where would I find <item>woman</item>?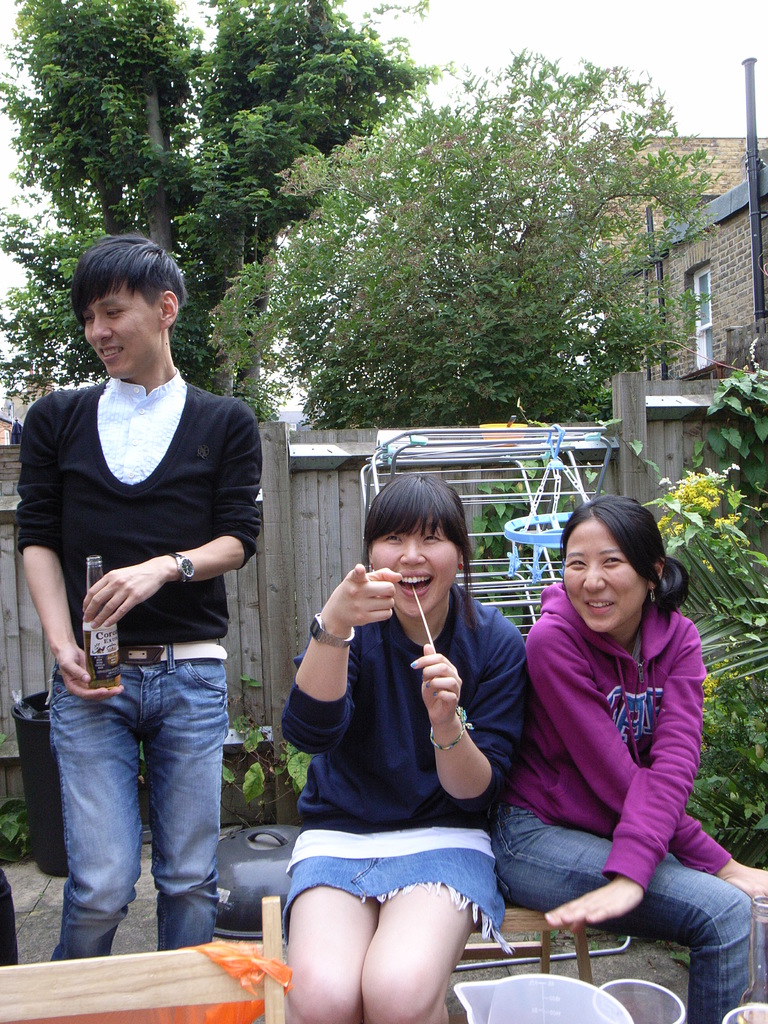
At <bbox>494, 471, 732, 996</bbox>.
